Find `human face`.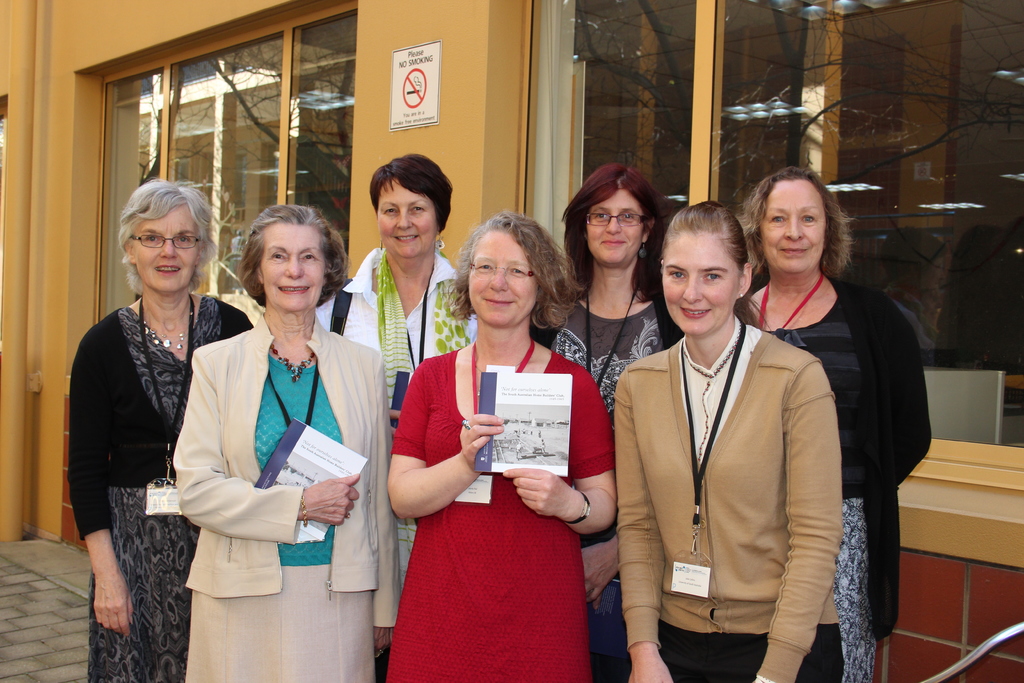
bbox=(756, 179, 829, 269).
